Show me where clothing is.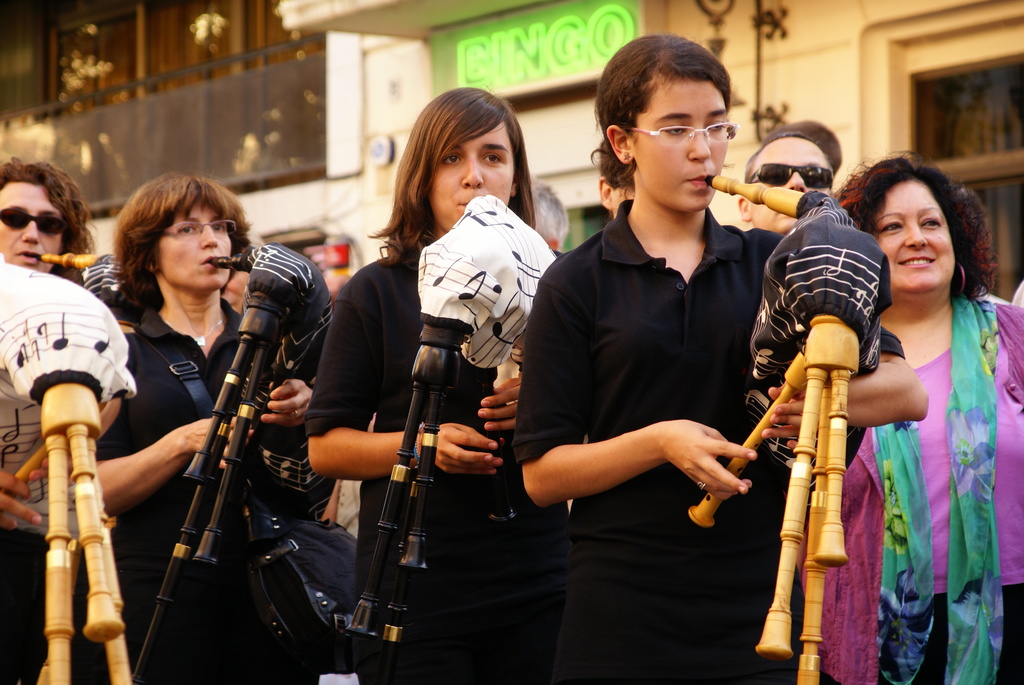
clothing is at (x1=304, y1=226, x2=560, y2=684).
